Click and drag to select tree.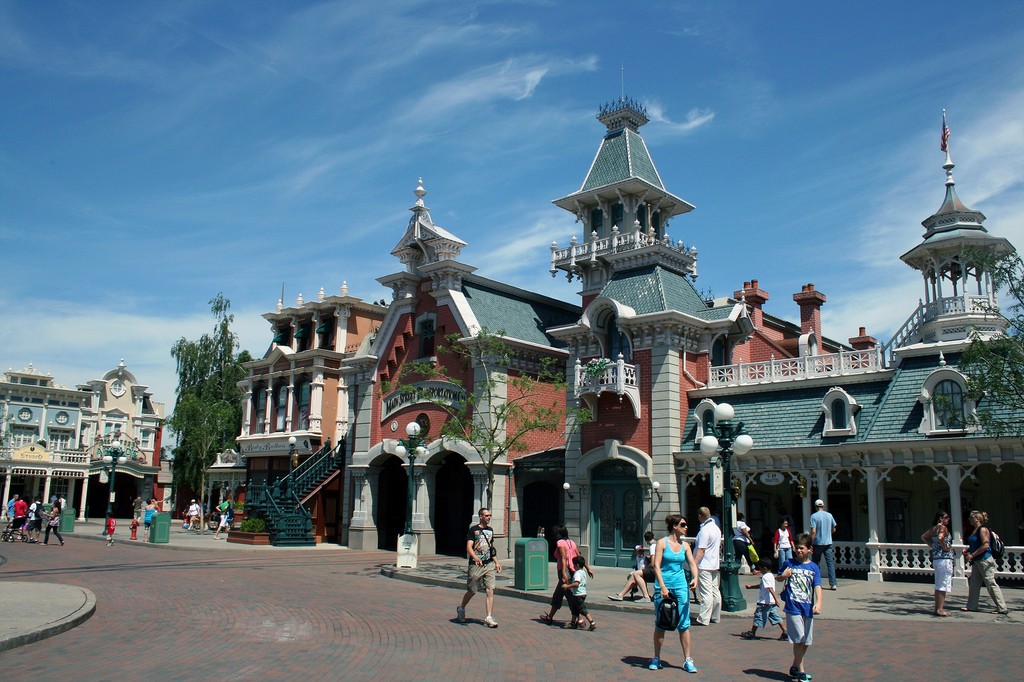
Selection: [934, 237, 1023, 450].
